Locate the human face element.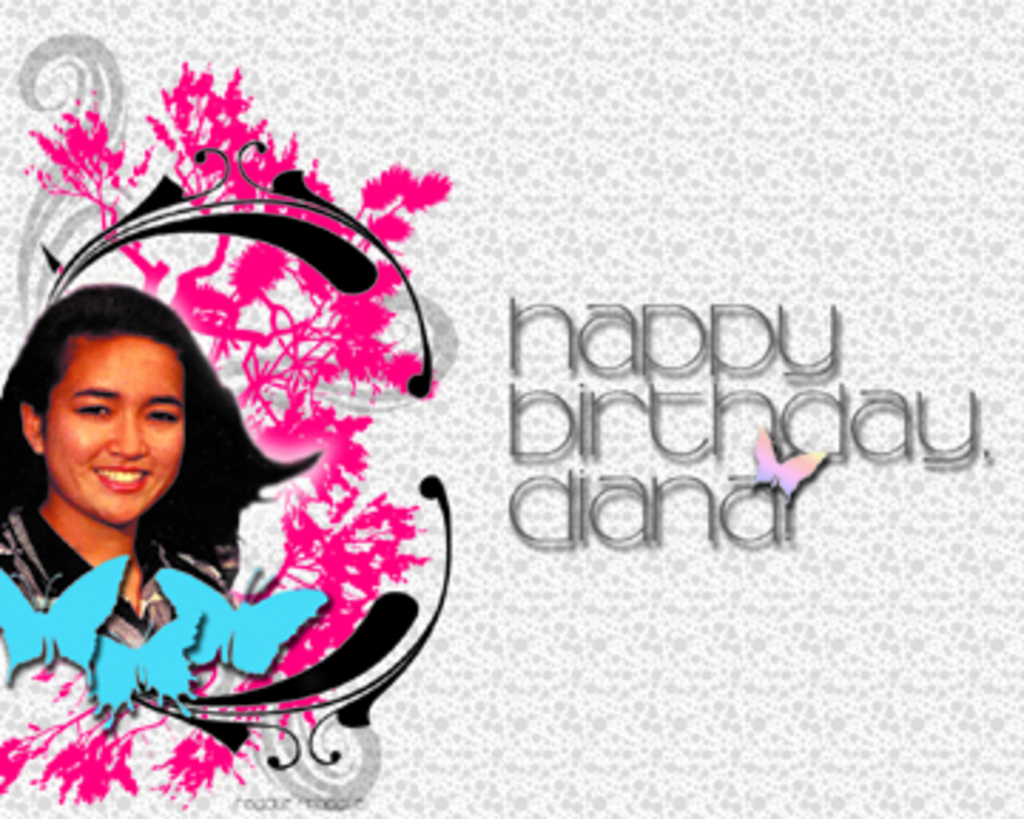
Element bbox: x1=43, y1=341, x2=179, y2=506.
